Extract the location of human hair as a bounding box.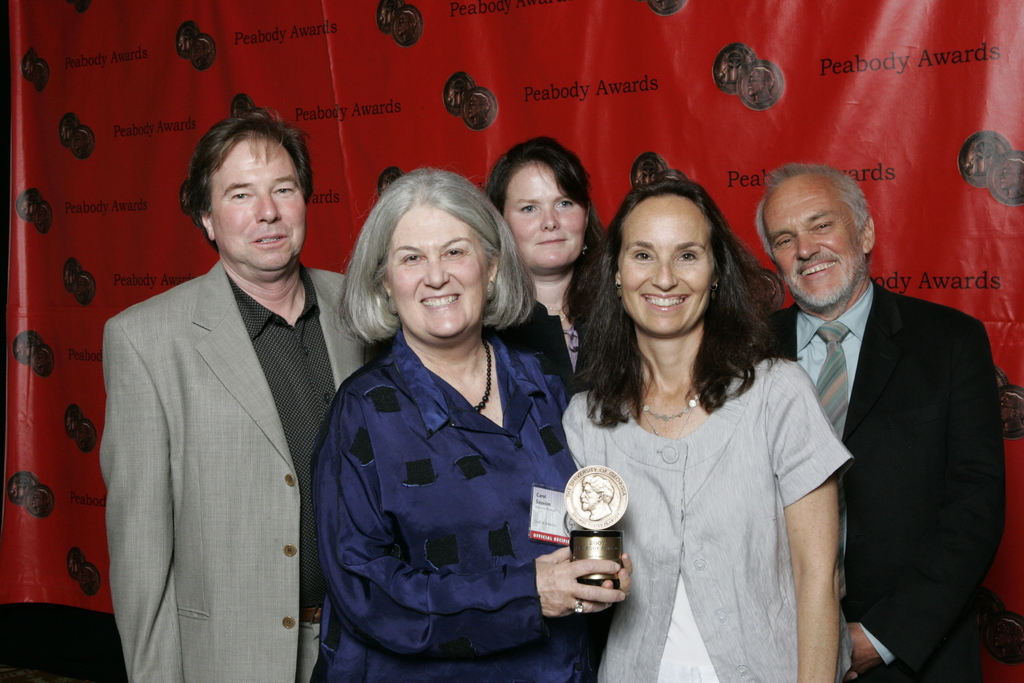
<box>566,178,781,431</box>.
